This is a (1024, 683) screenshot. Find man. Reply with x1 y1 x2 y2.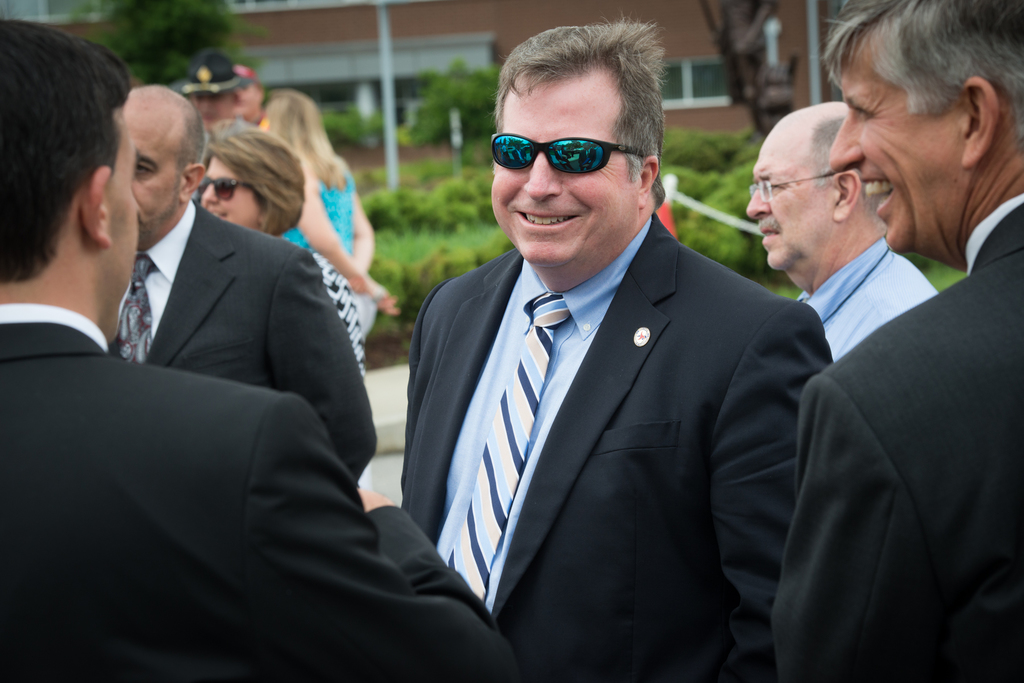
182 62 251 128.
